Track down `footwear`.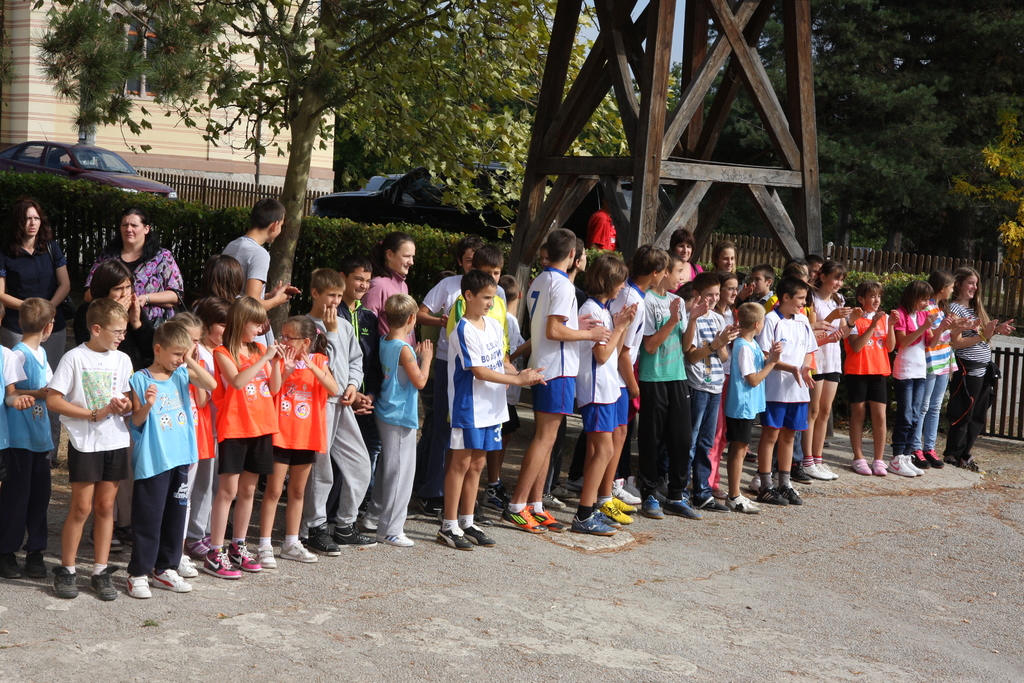
Tracked to locate(158, 573, 189, 589).
